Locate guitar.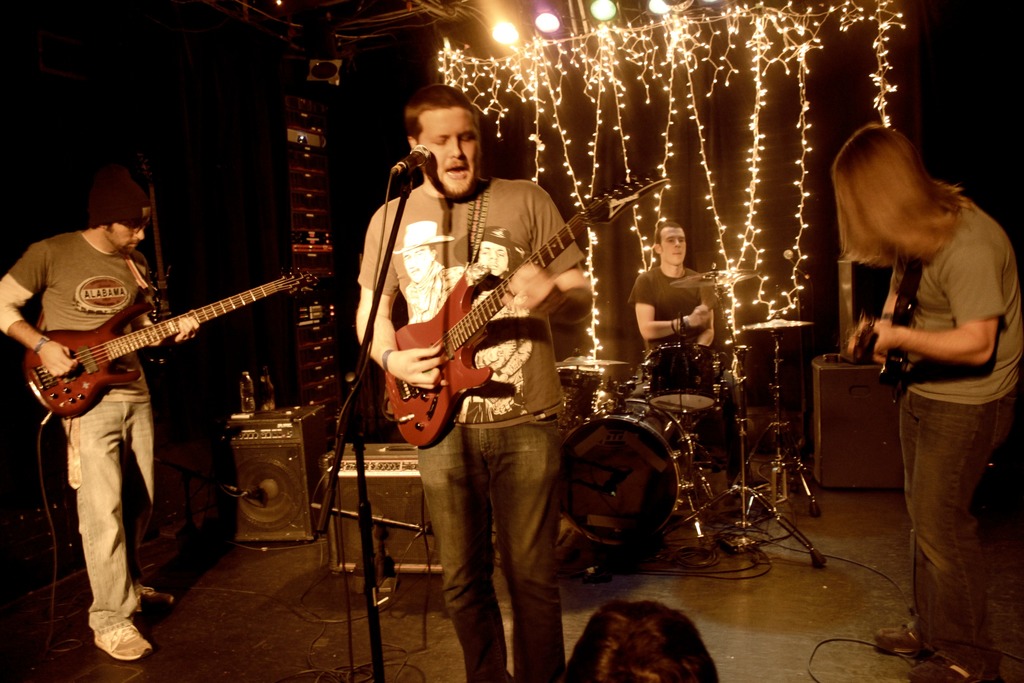
Bounding box: 852/292/916/382.
